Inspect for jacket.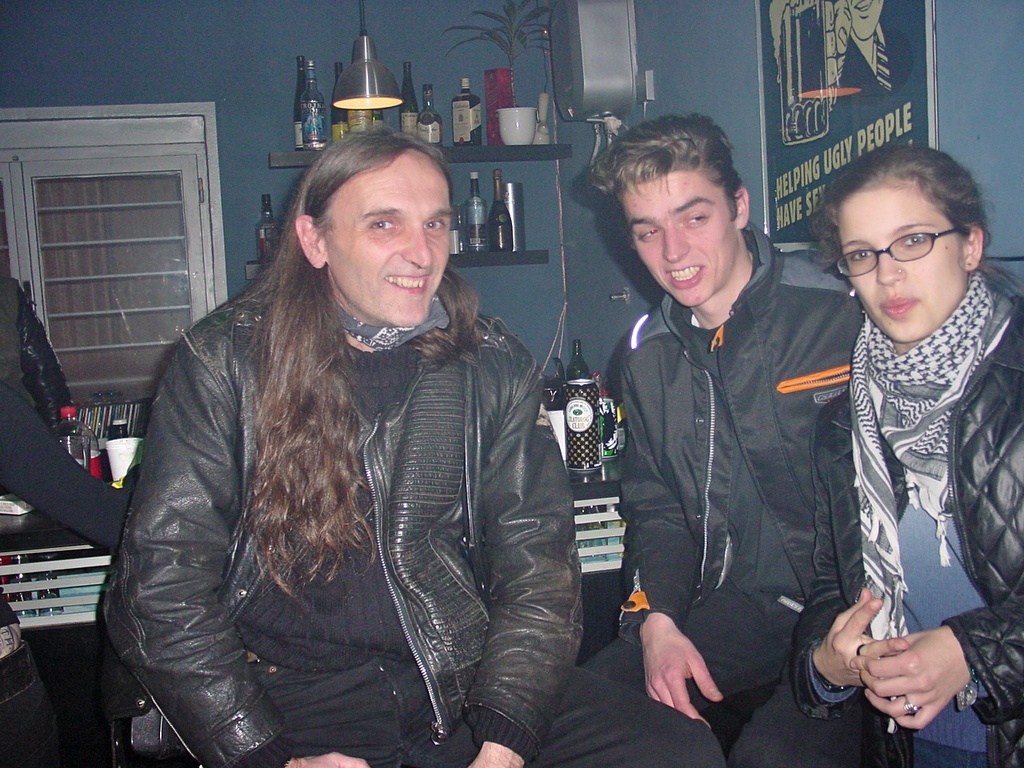
Inspection: (left=611, top=218, right=862, bottom=694).
